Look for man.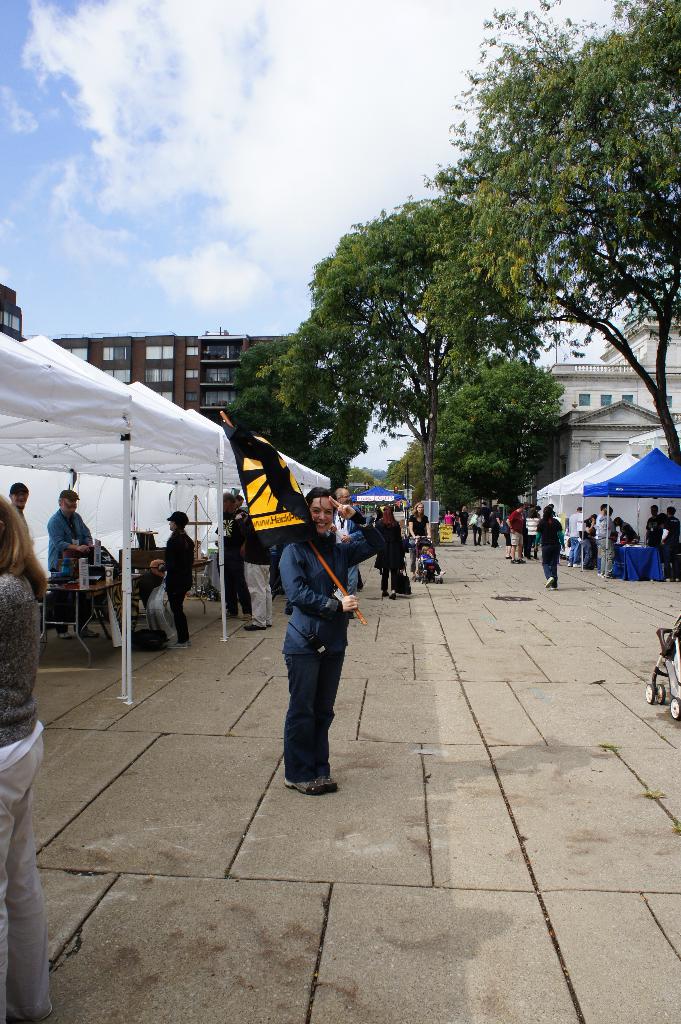
Found: box=[331, 488, 364, 598].
